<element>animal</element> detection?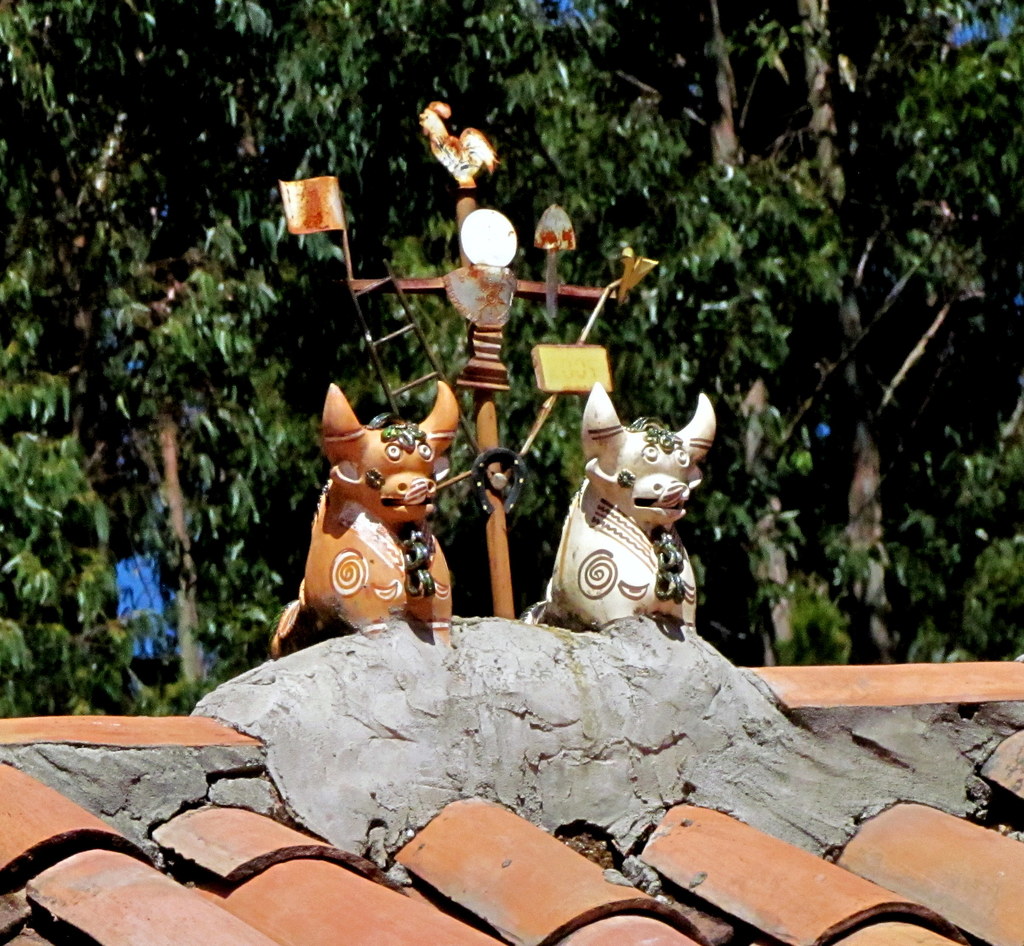
crop(515, 378, 721, 622)
